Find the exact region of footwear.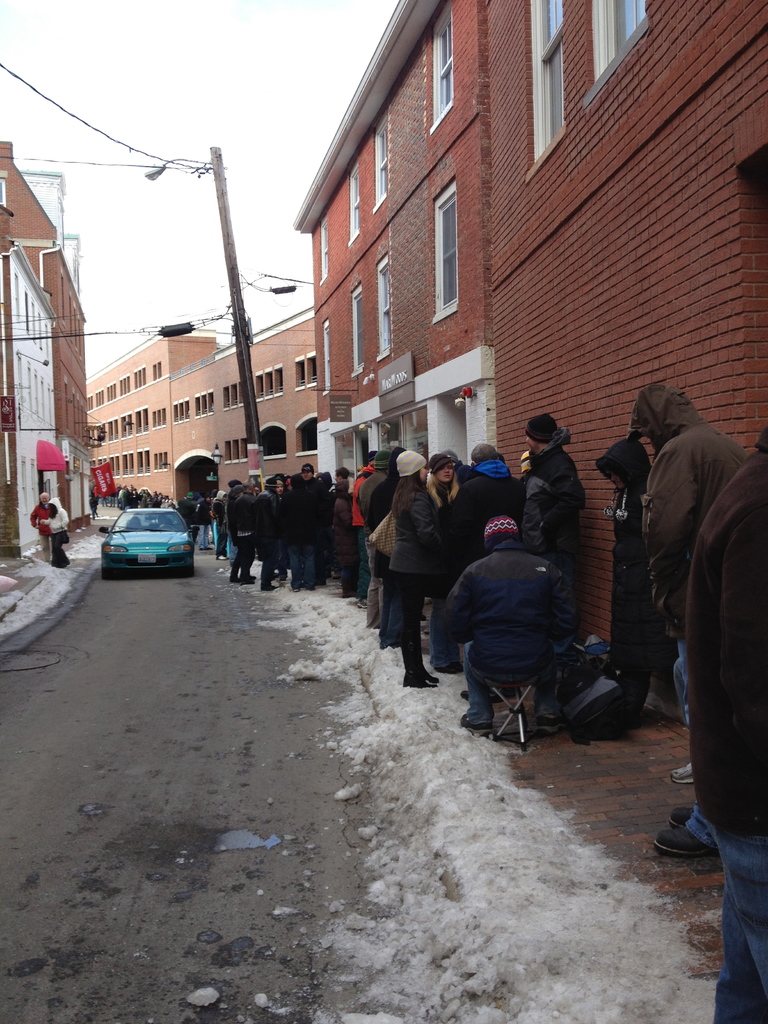
Exact region: 411,660,437,680.
